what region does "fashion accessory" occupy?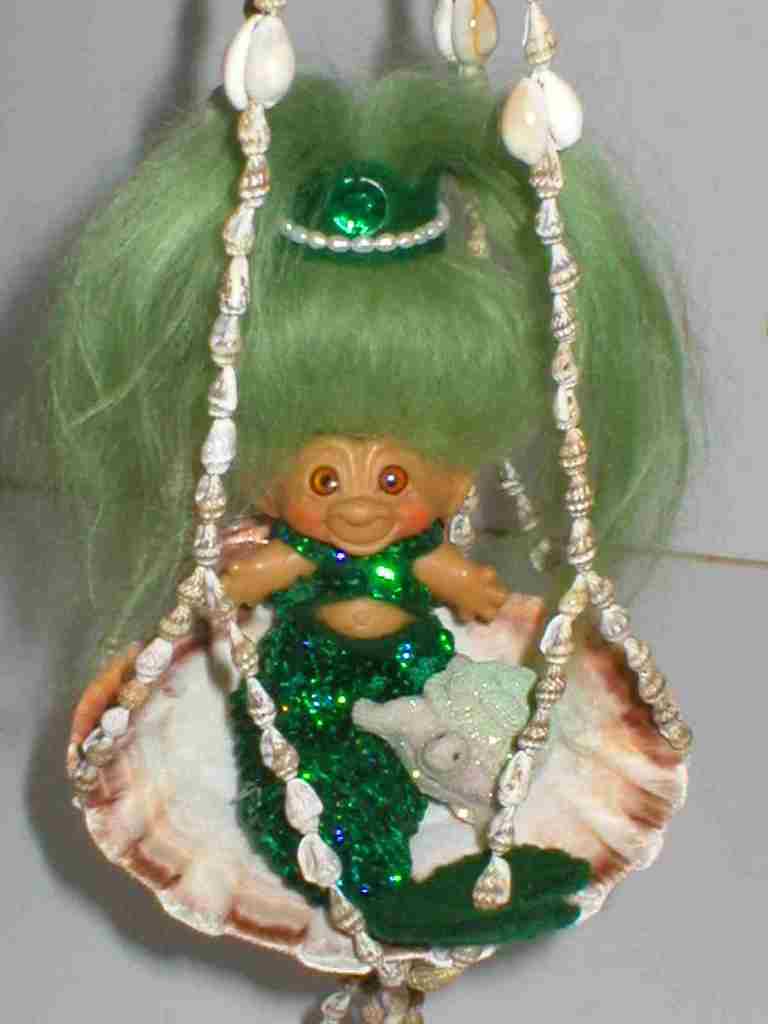
268, 157, 456, 260.
